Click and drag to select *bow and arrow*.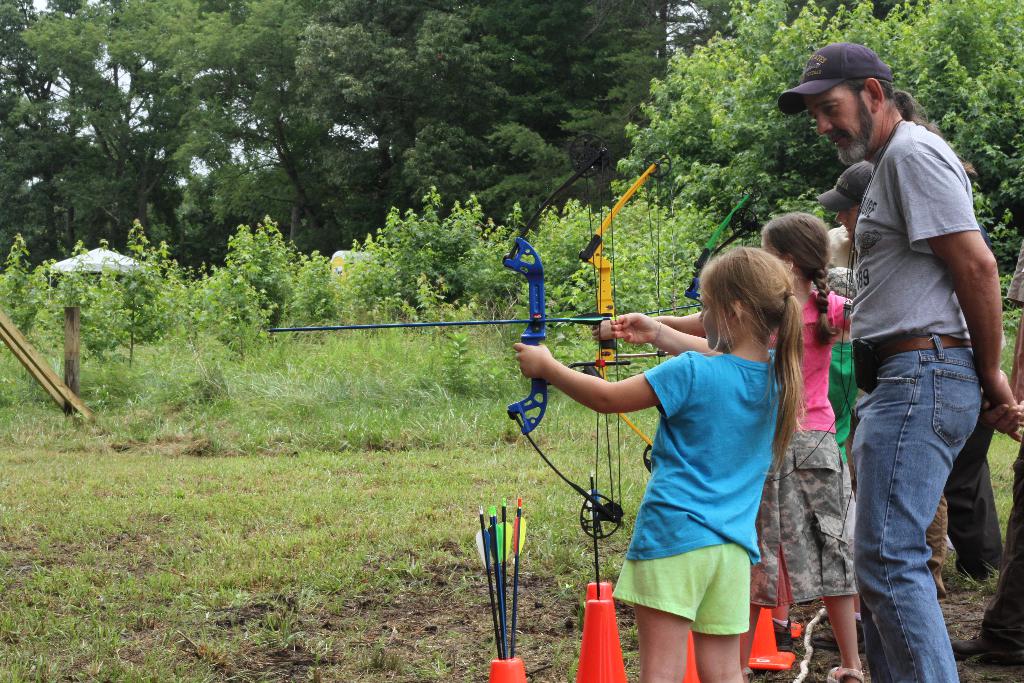
Selection: bbox=(266, 145, 620, 541).
